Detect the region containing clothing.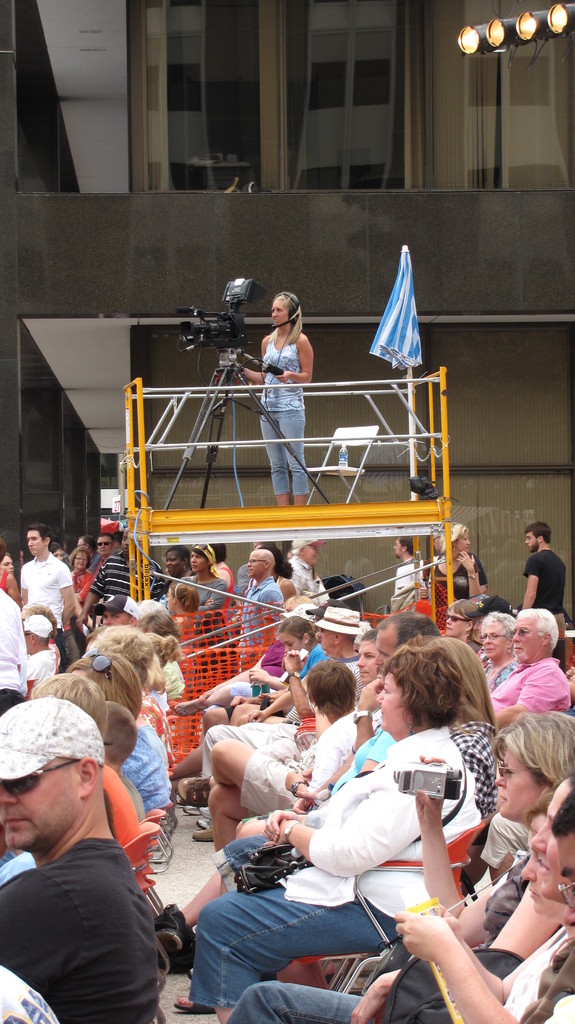
crop(118, 721, 170, 816).
